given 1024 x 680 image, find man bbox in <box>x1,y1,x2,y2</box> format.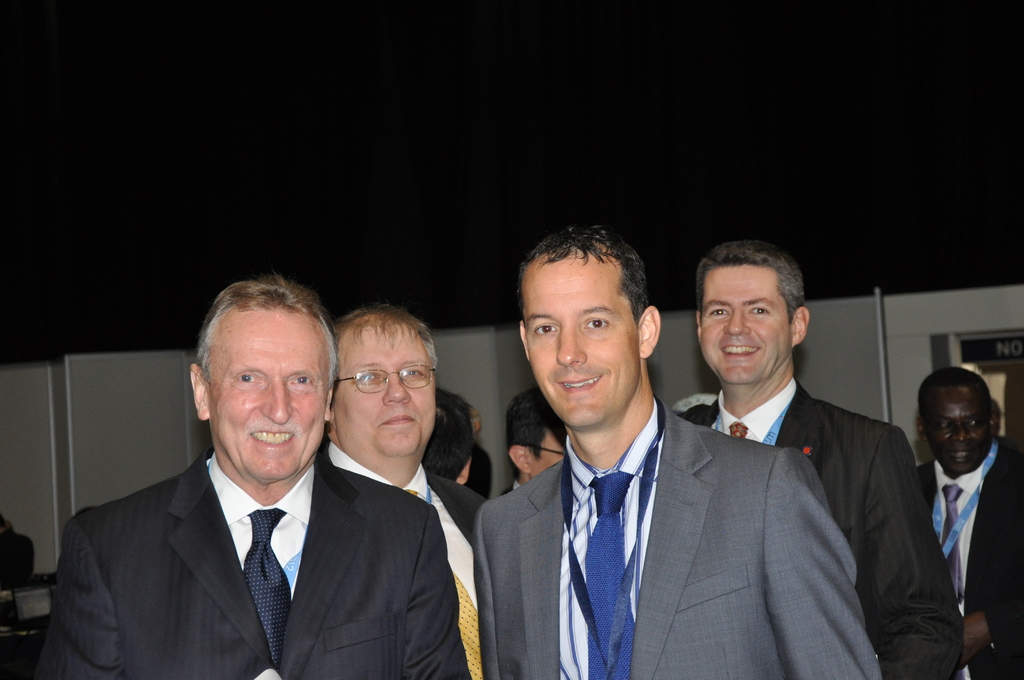
<box>916,365,1023,679</box>.
